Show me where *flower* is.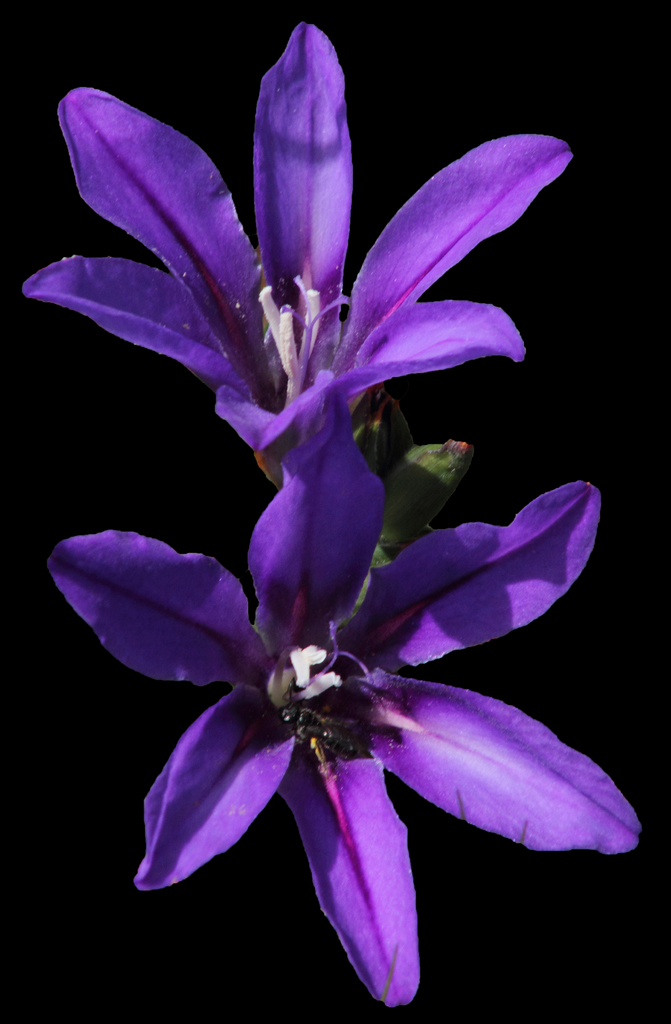
*flower* is at <bbox>15, 19, 581, 488</bbox>.
